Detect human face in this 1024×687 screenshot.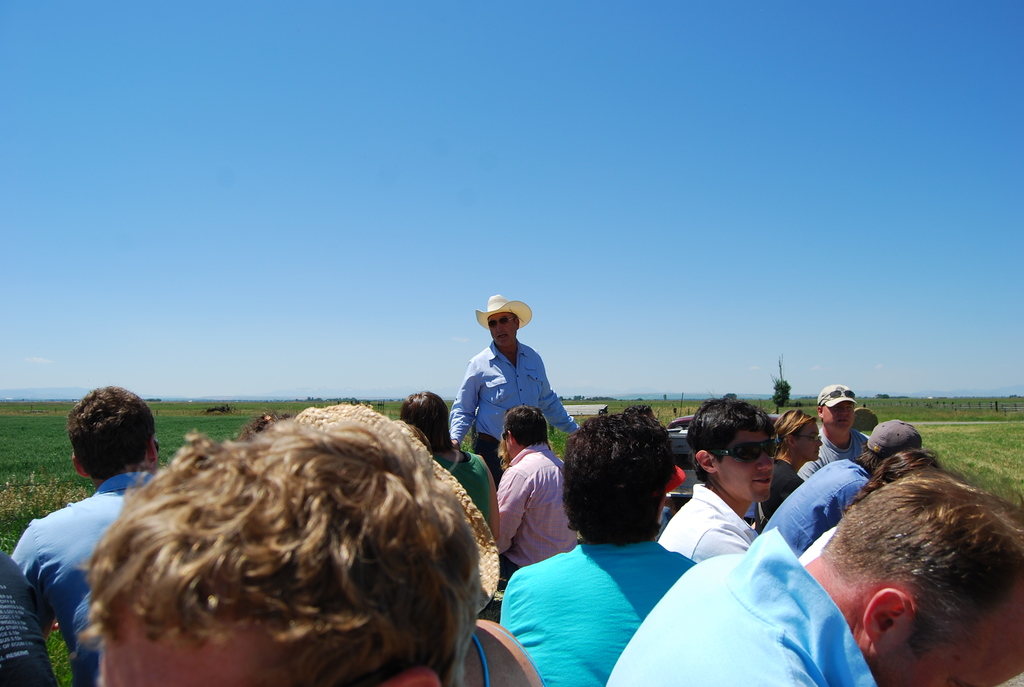
Detection: 826:405:857:434.
